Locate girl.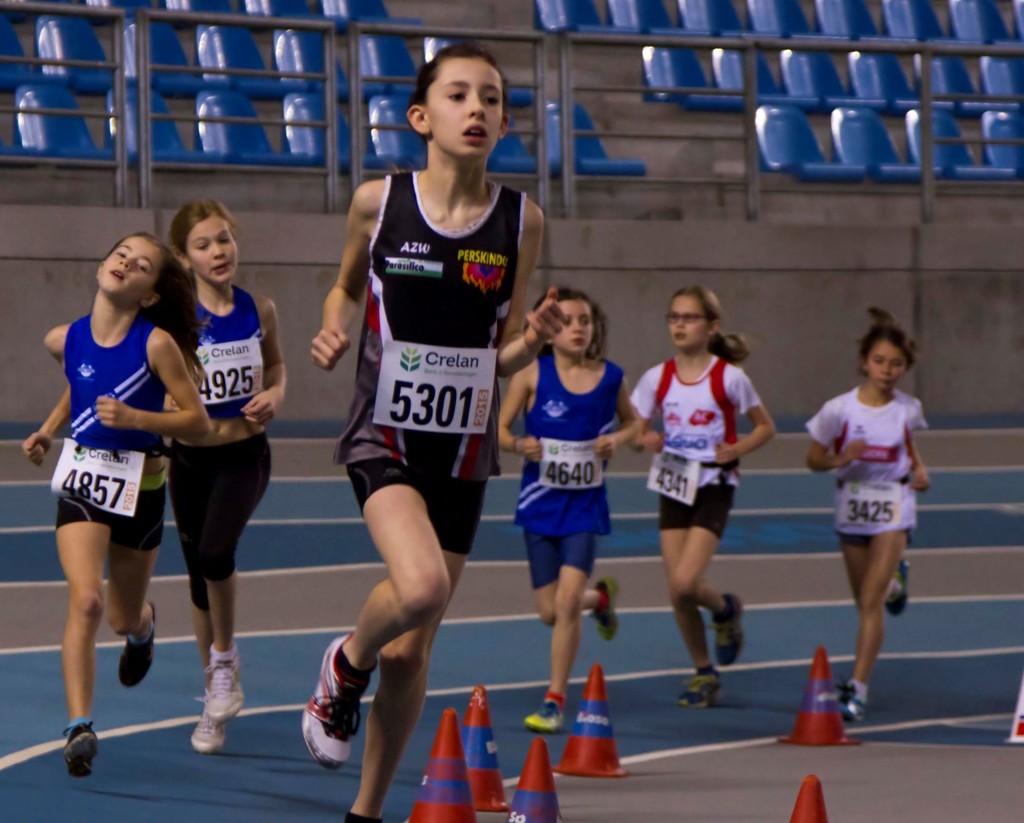
Bounding box: bbox(301, 42, 566, 822).
